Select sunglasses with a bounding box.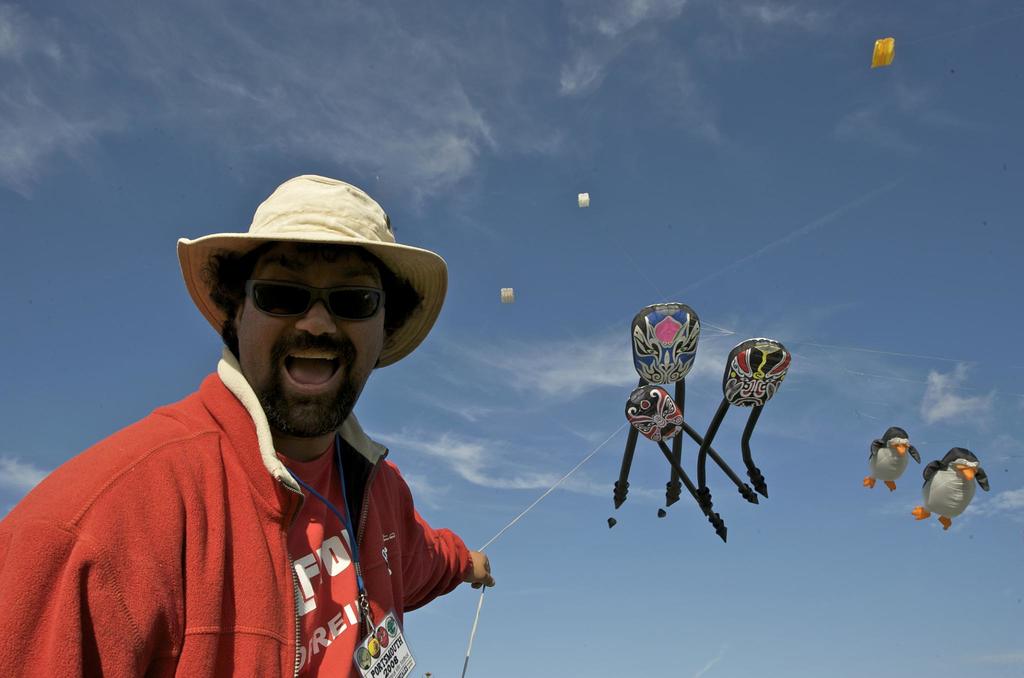
<box>243,285,385,318</box>.
